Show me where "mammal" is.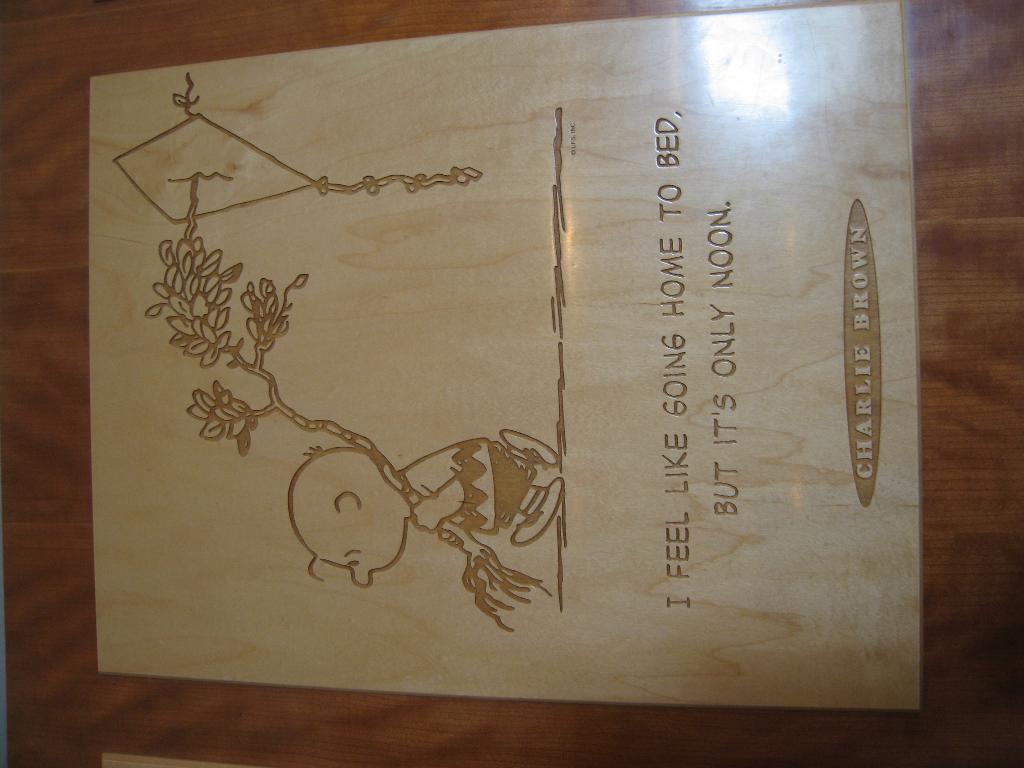
"mammal" is at bbox=(269, 403, 589, 662).
